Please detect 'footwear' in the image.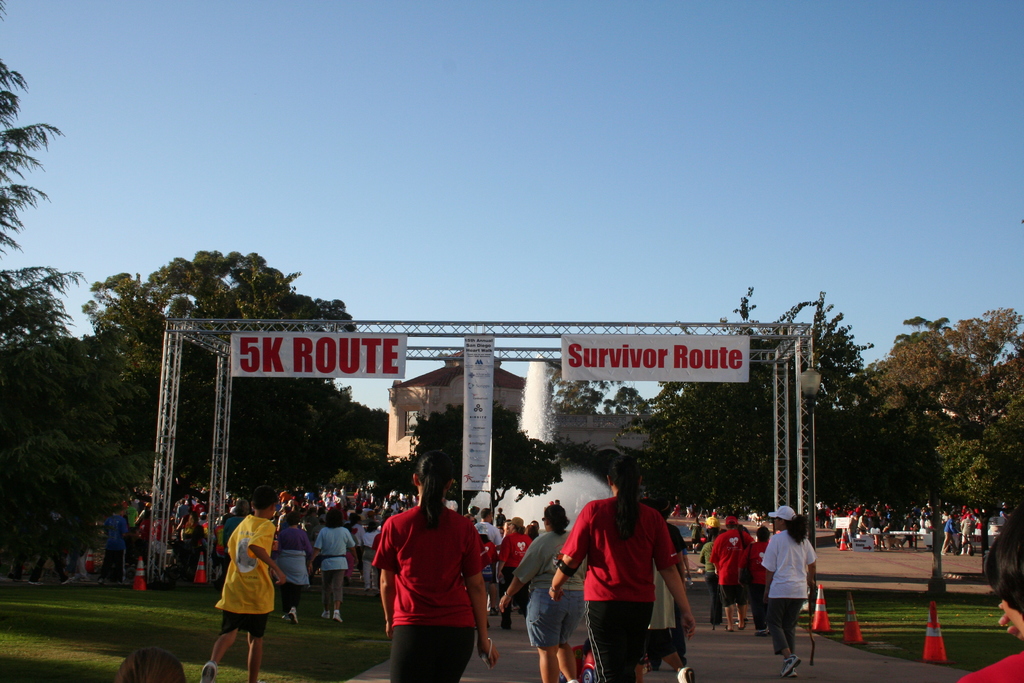
<box>323,609,331,619</box>.
